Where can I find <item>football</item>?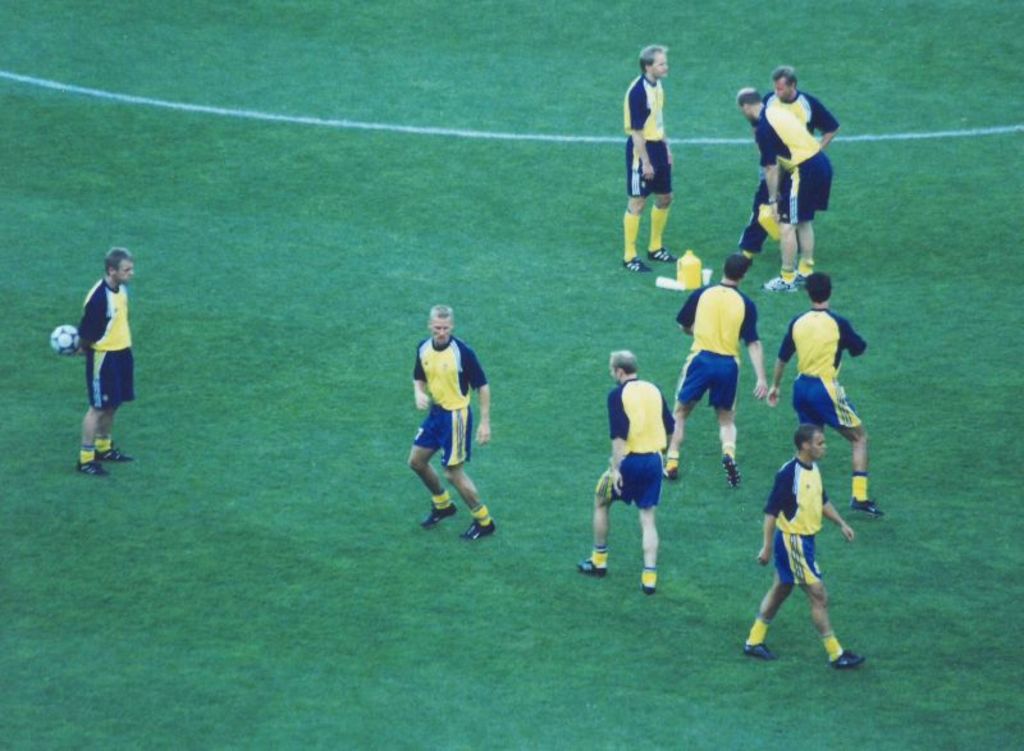
You can find it at pyautogui.locateOnScreen(50, 324, 77, 354).
